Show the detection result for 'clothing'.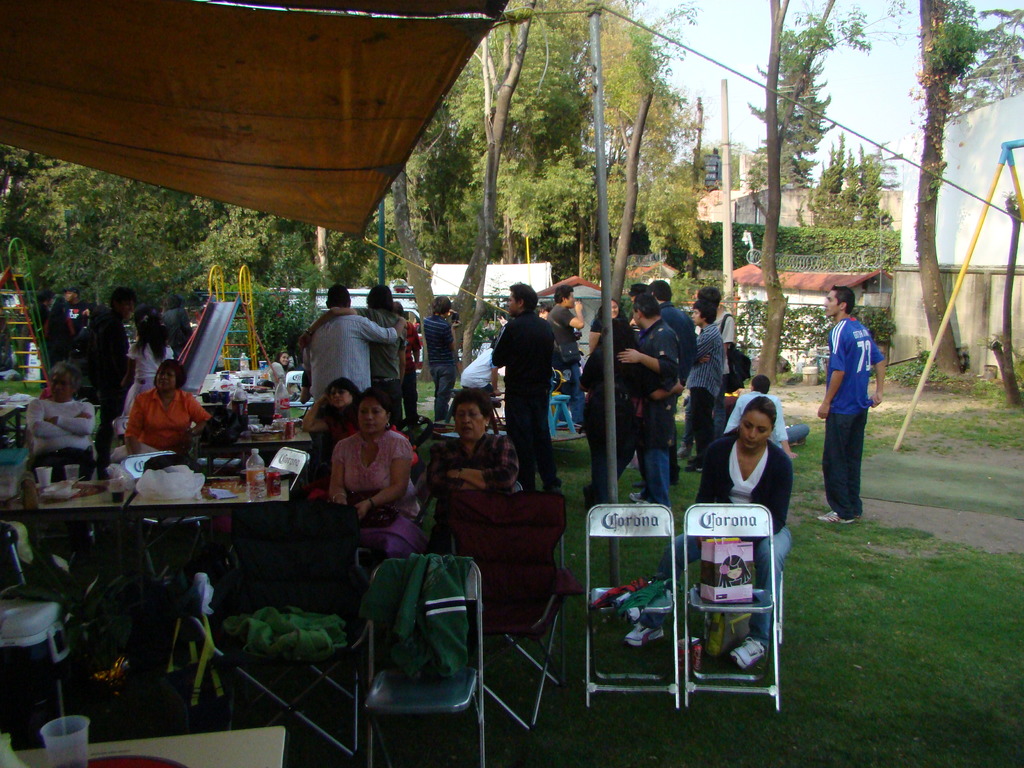
bbox=[303, 310, 394, 404].
